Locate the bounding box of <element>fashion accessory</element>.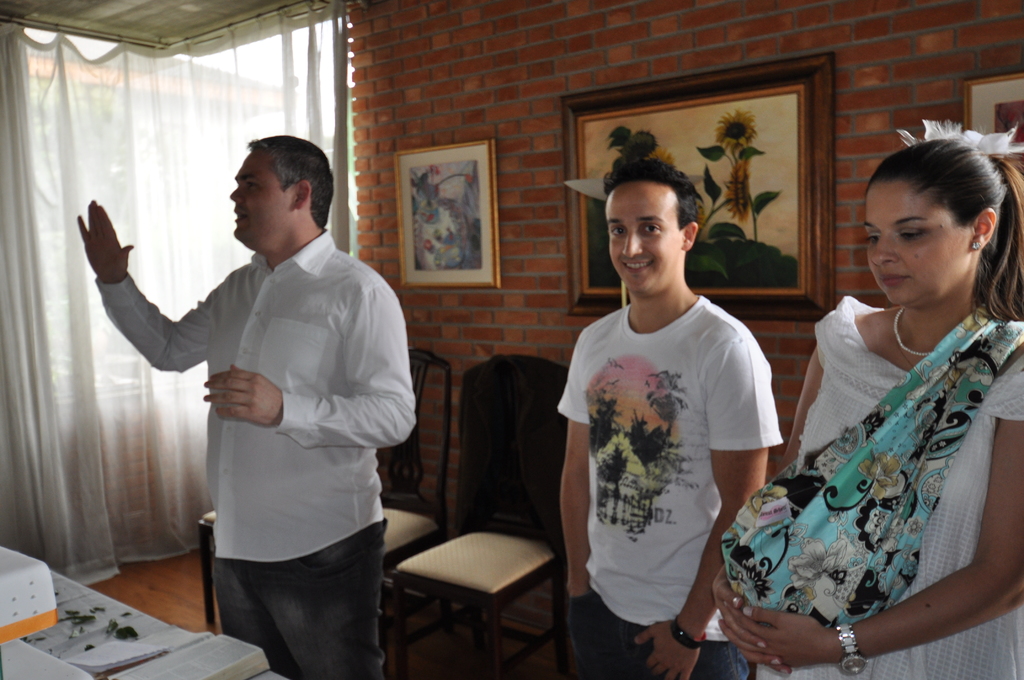
Bounding box: select_region(669, 613, 706, 650).
